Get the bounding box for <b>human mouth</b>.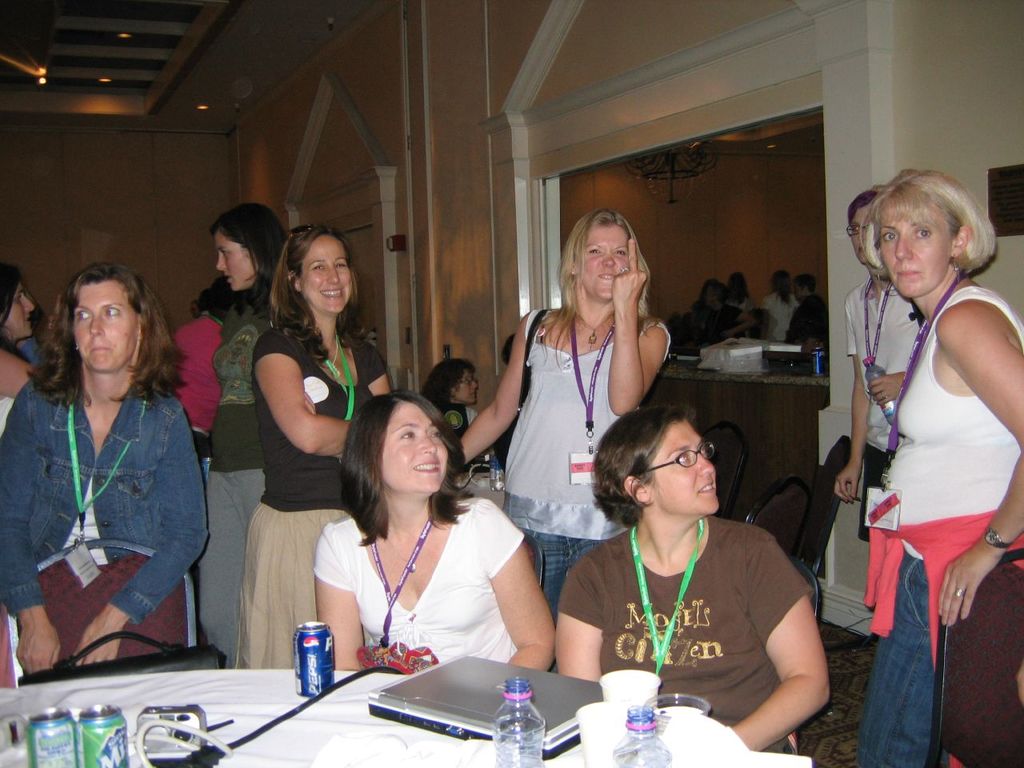
region(599, 267, 618, 285).
